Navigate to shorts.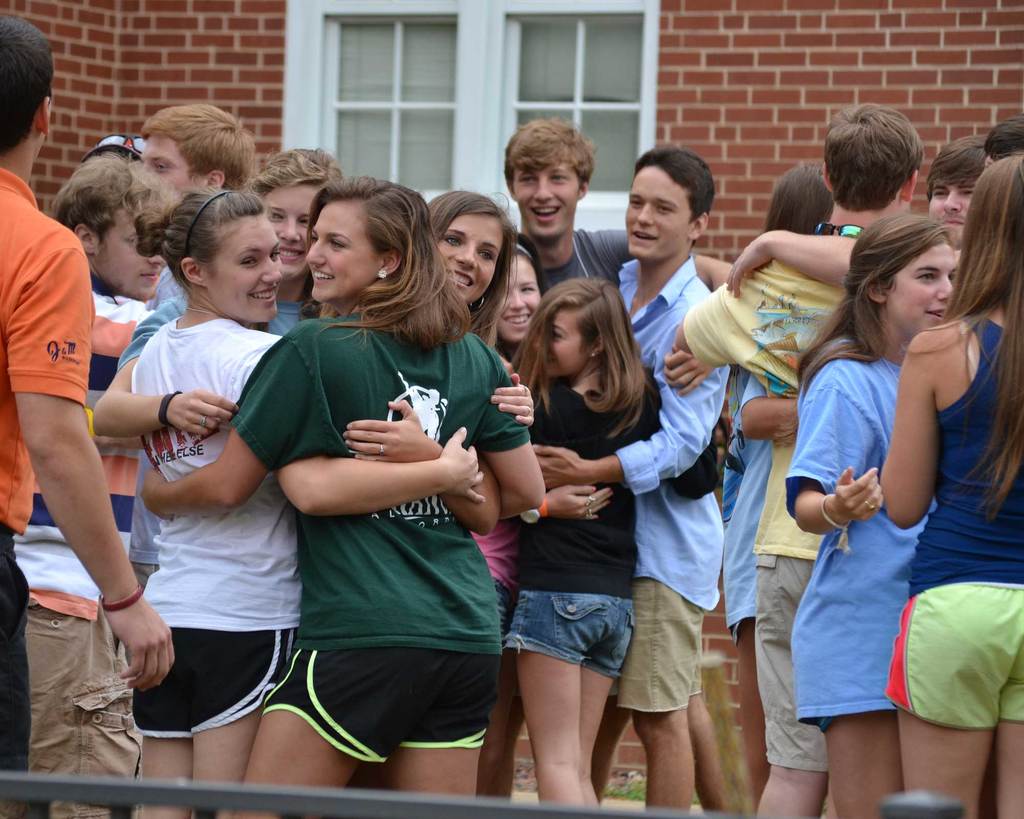
Navigation target: Rect(497, 578, 515, 653).
